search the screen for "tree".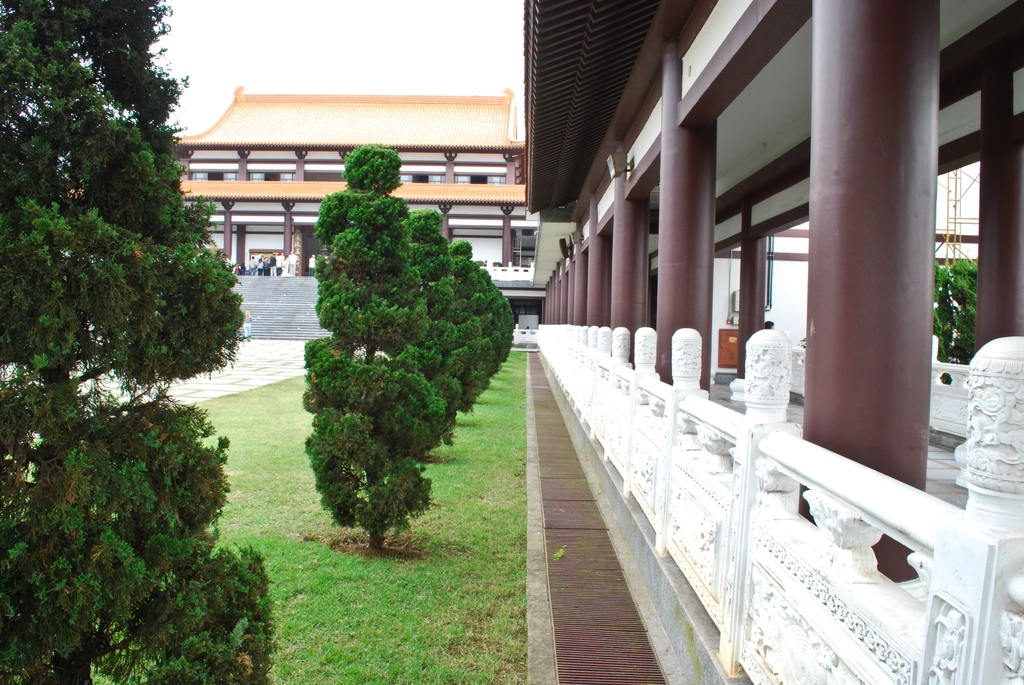
Found at [944, 253, 975, 367].
